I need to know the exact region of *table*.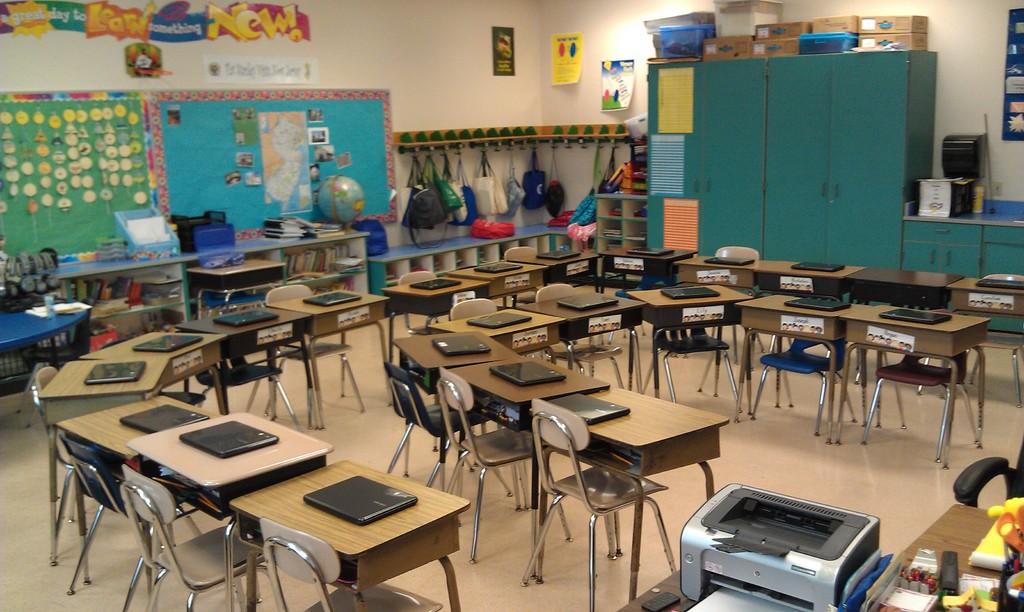
Region: 184/221/381/325.
